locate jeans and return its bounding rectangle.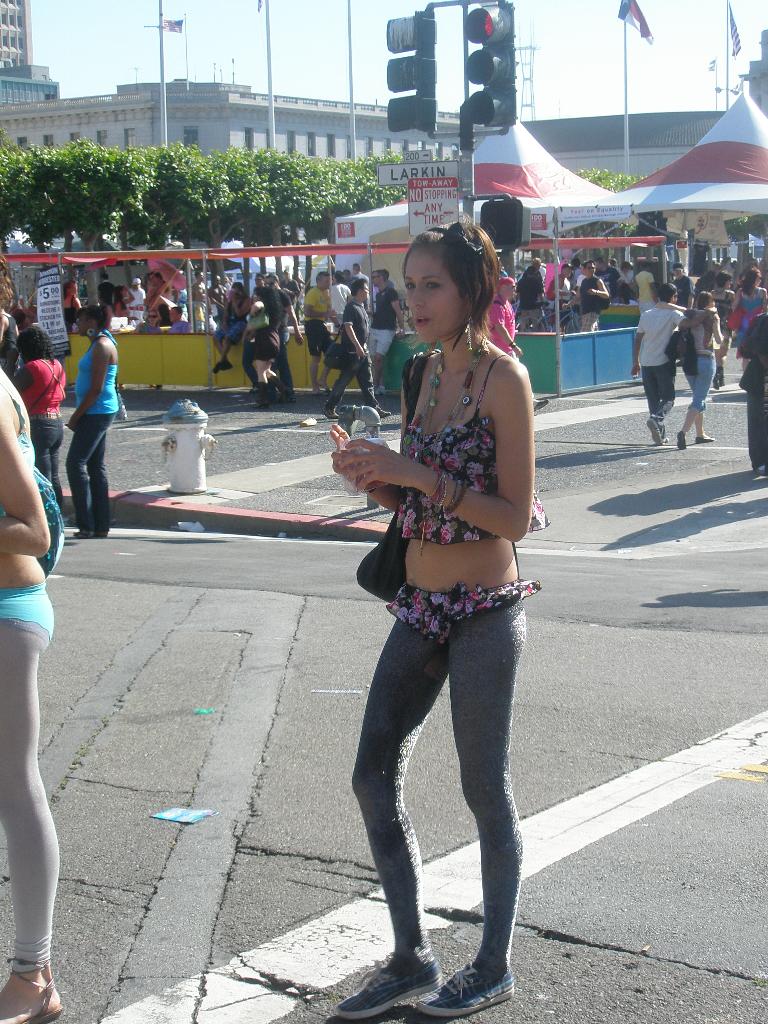
l=214, t=323, r=245, b=347.
